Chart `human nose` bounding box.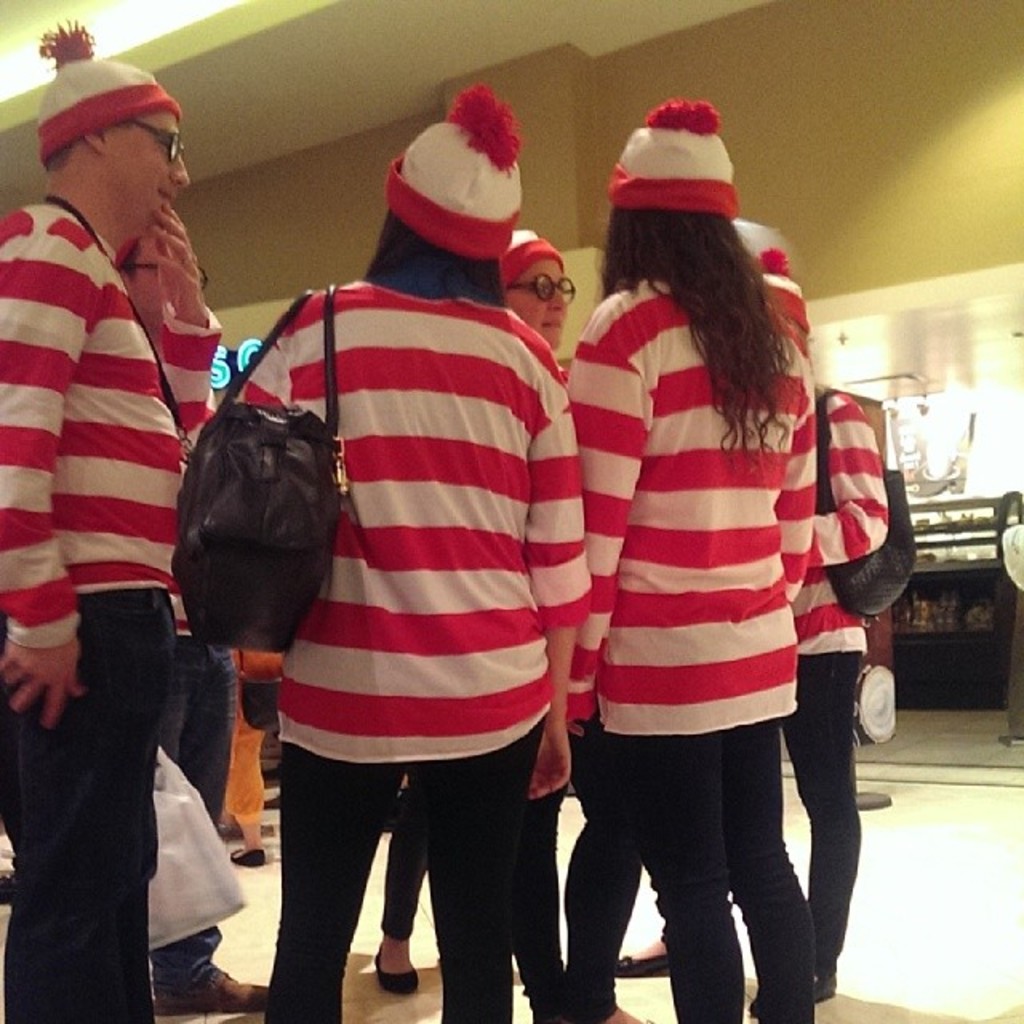
Charted: detection(547, 288, 566, 310).
